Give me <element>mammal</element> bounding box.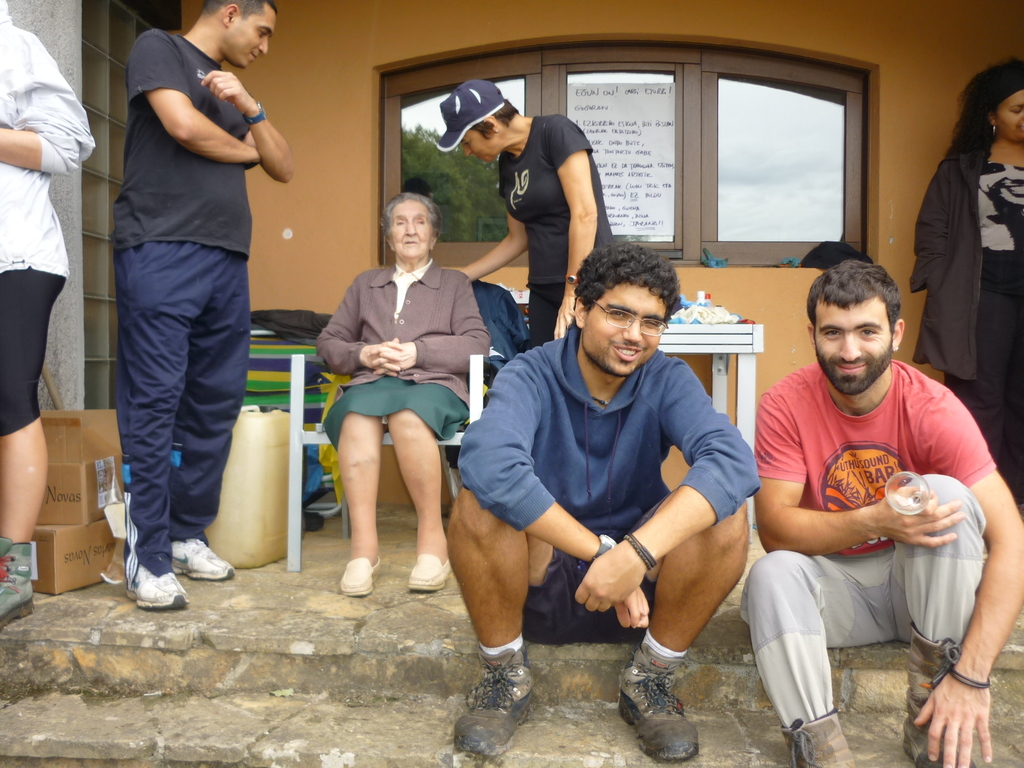
{"x1": 314, "y1": 189, "x2": 492, "y2": 594}.
